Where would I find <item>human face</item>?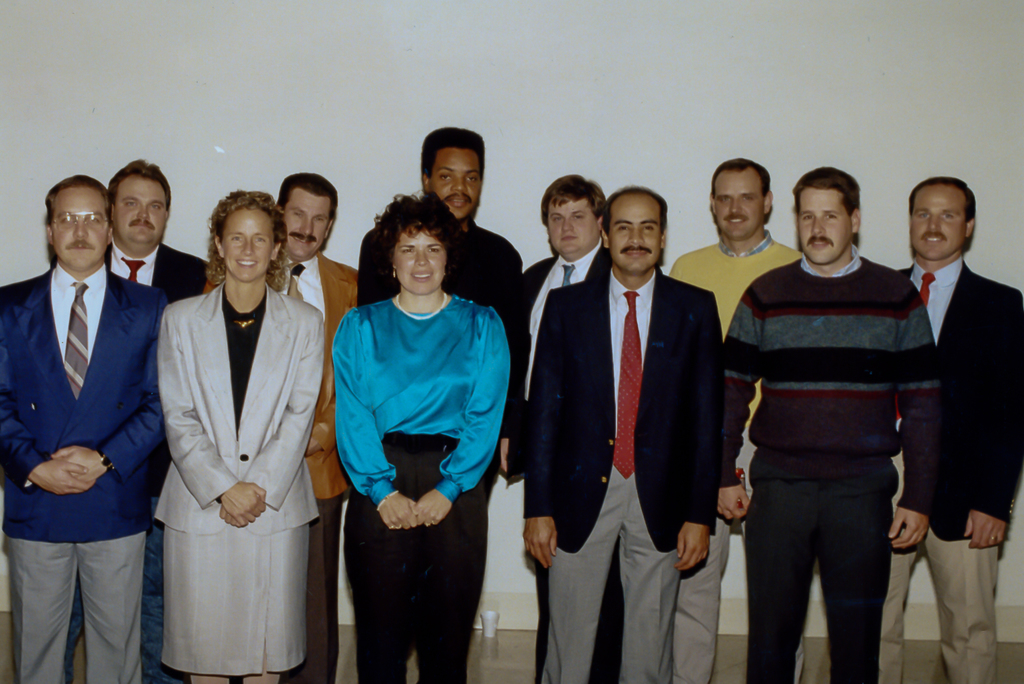
At BBox(221, 207, 274, 280).
